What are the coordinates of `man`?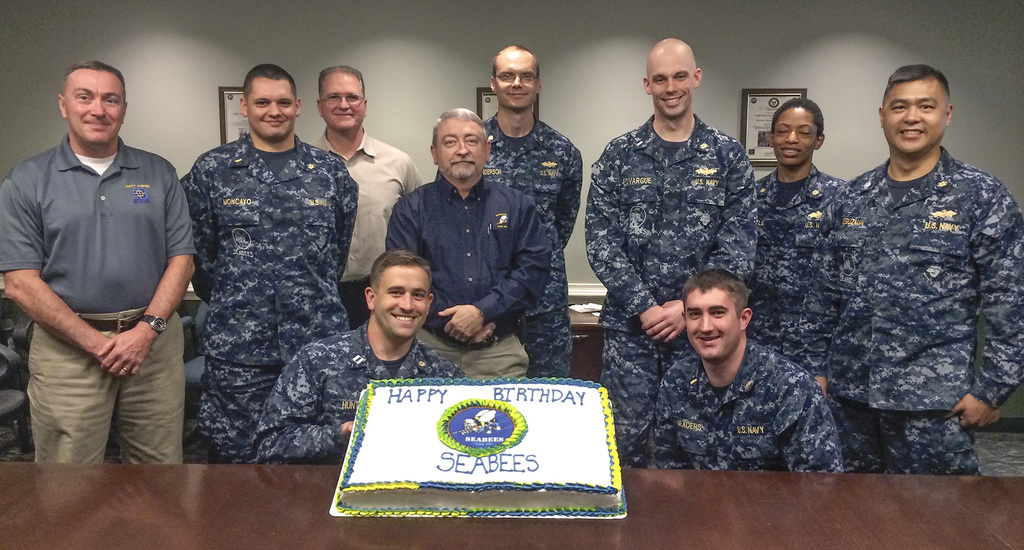
(left=740, top=97, right=855, bottom=366).
